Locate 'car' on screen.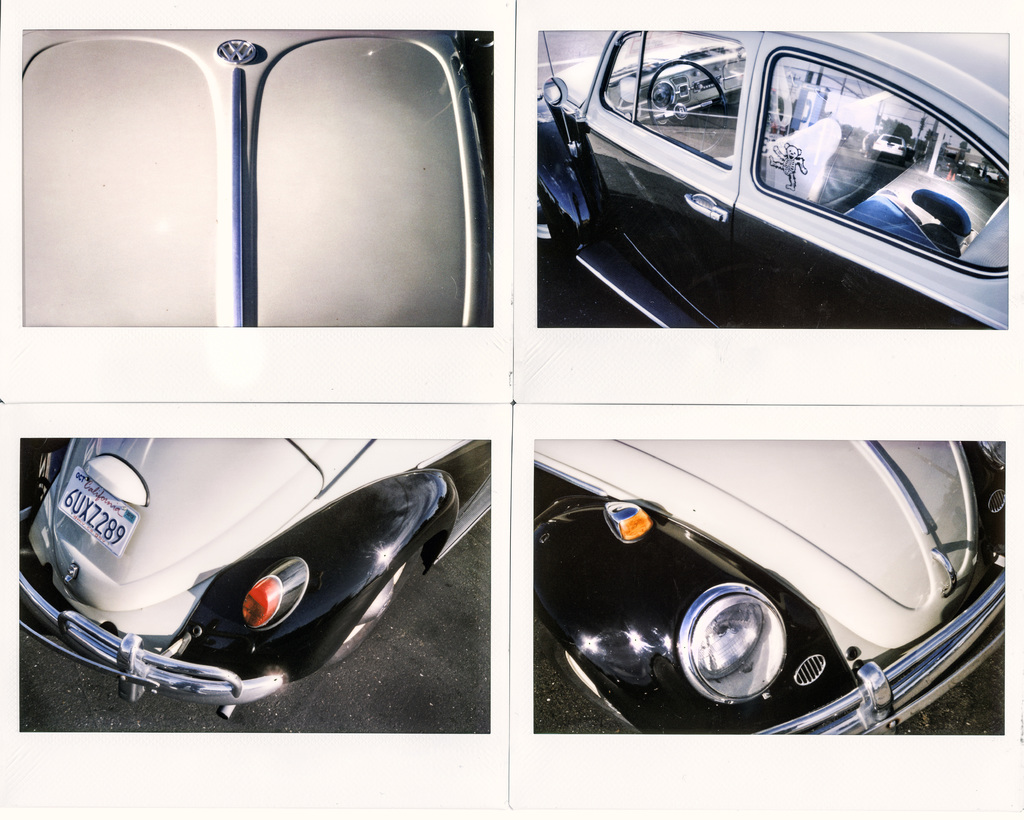
On screen at 22:28:495:327.
